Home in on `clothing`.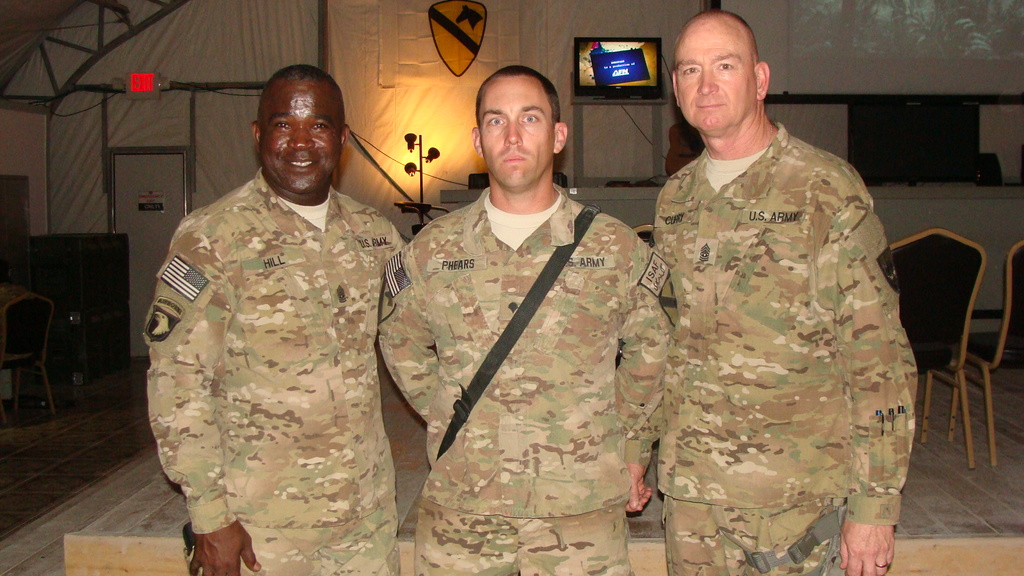
Homed in at {"left": 142, "top": 163, "right": 407, "bottom": 575}.
